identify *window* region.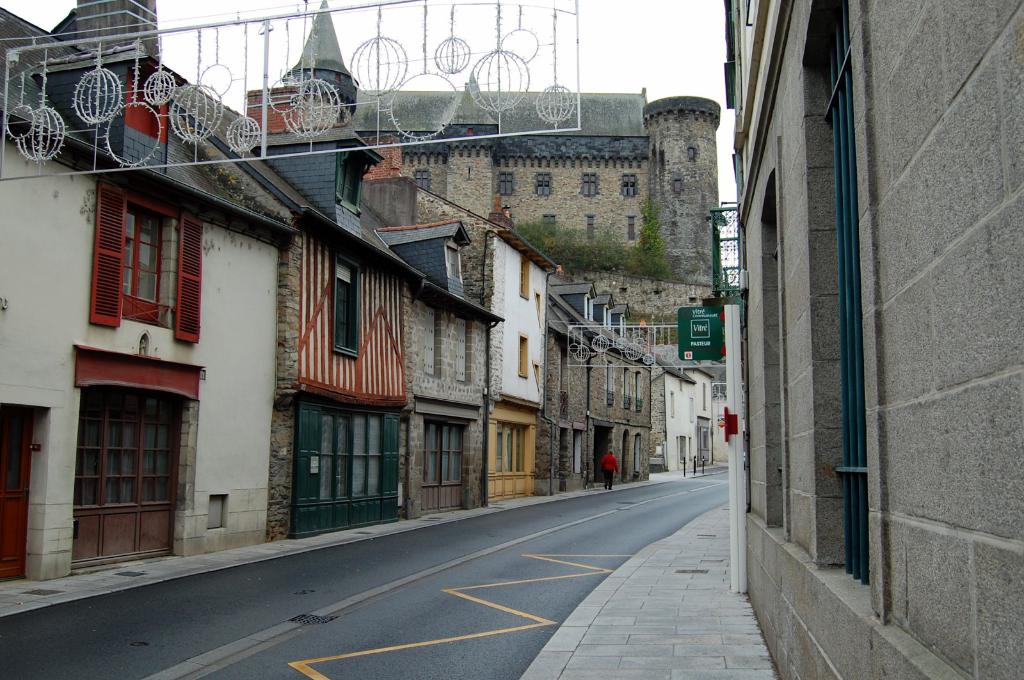
Region: (685,145,696,161).
